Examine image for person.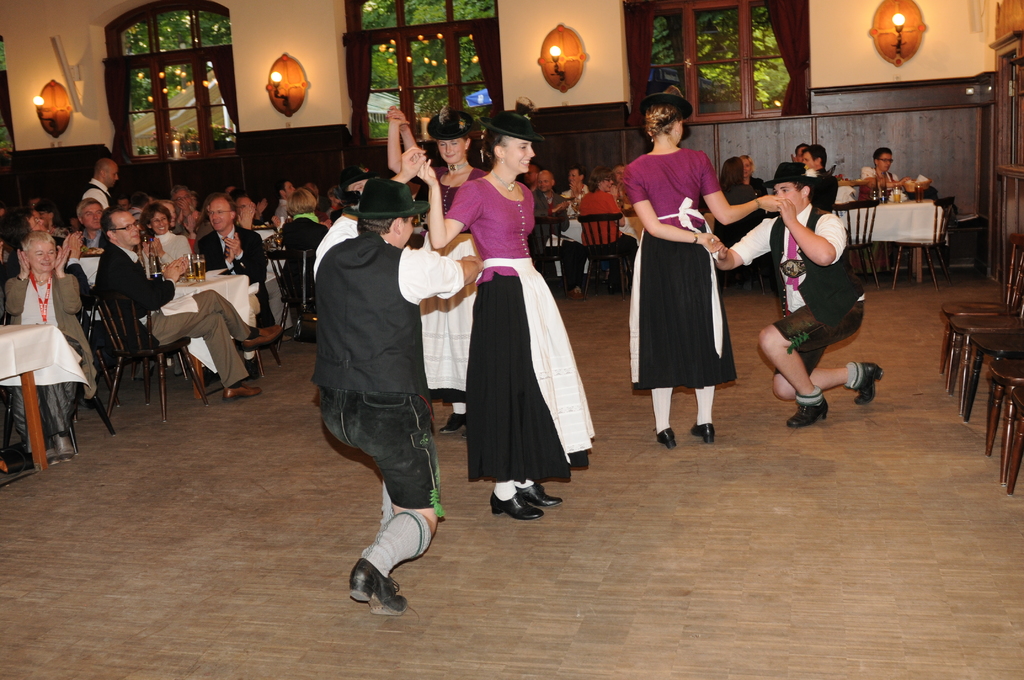
Examination result: bbox=[379, 106, 488, 446].
